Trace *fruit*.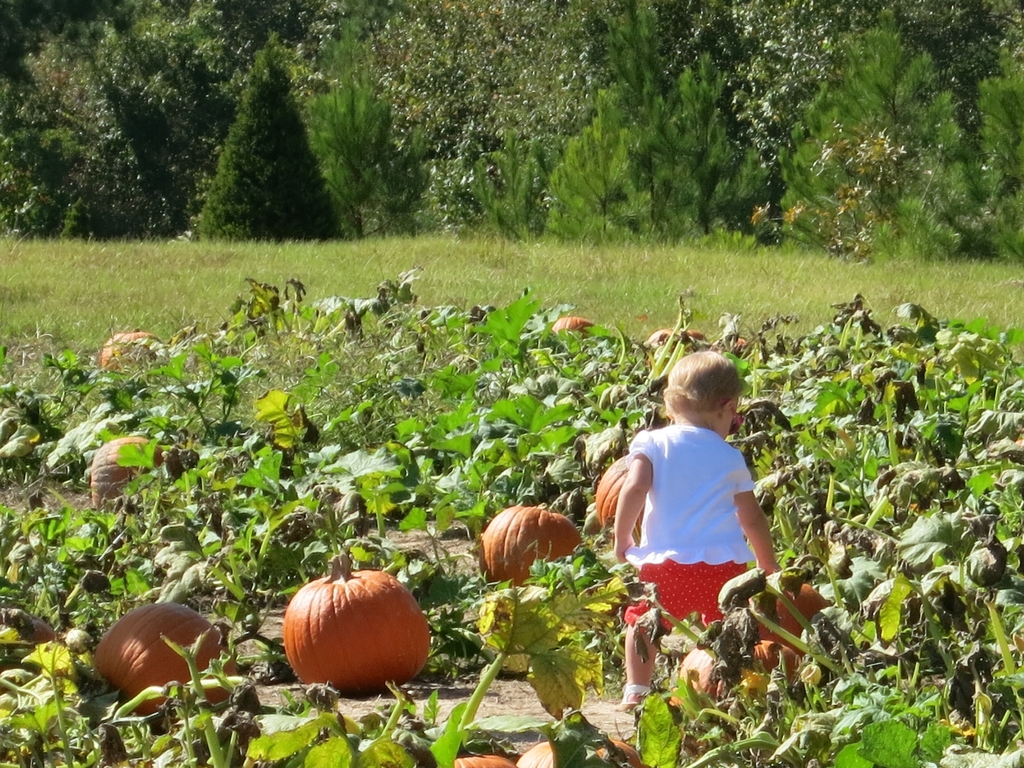
Traced to (x1=516, y1=741, x2=645, y2=767).
